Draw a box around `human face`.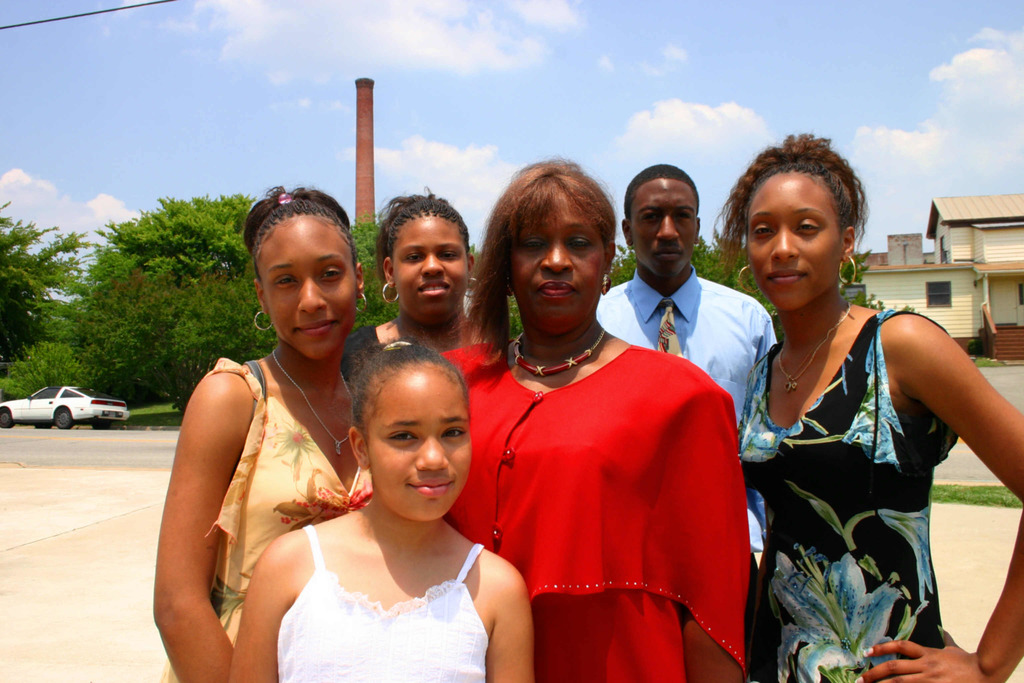
box(261, 226, 355, 361).
